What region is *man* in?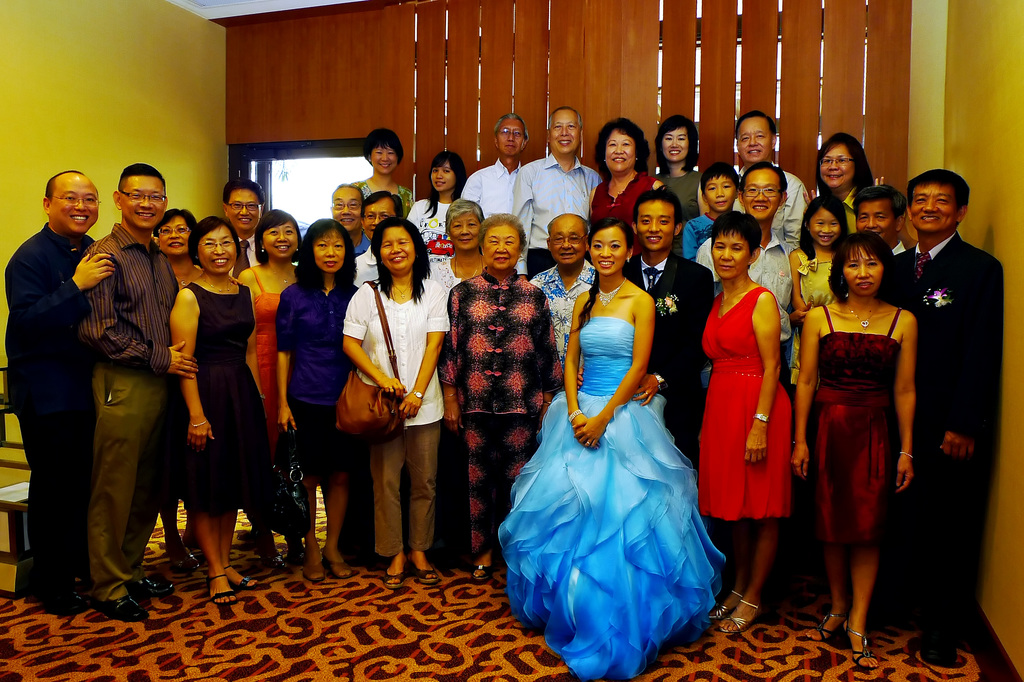
bbox=(219, 177, 270, 276).
